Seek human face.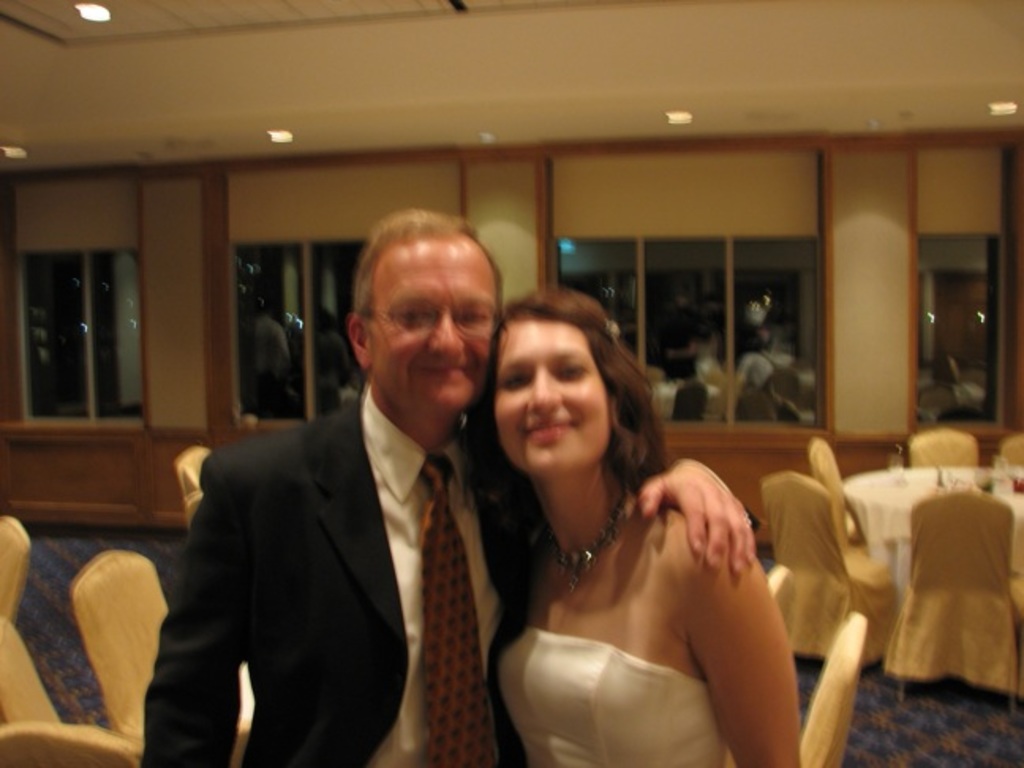
bbox=(360, 240, 499, 412).
